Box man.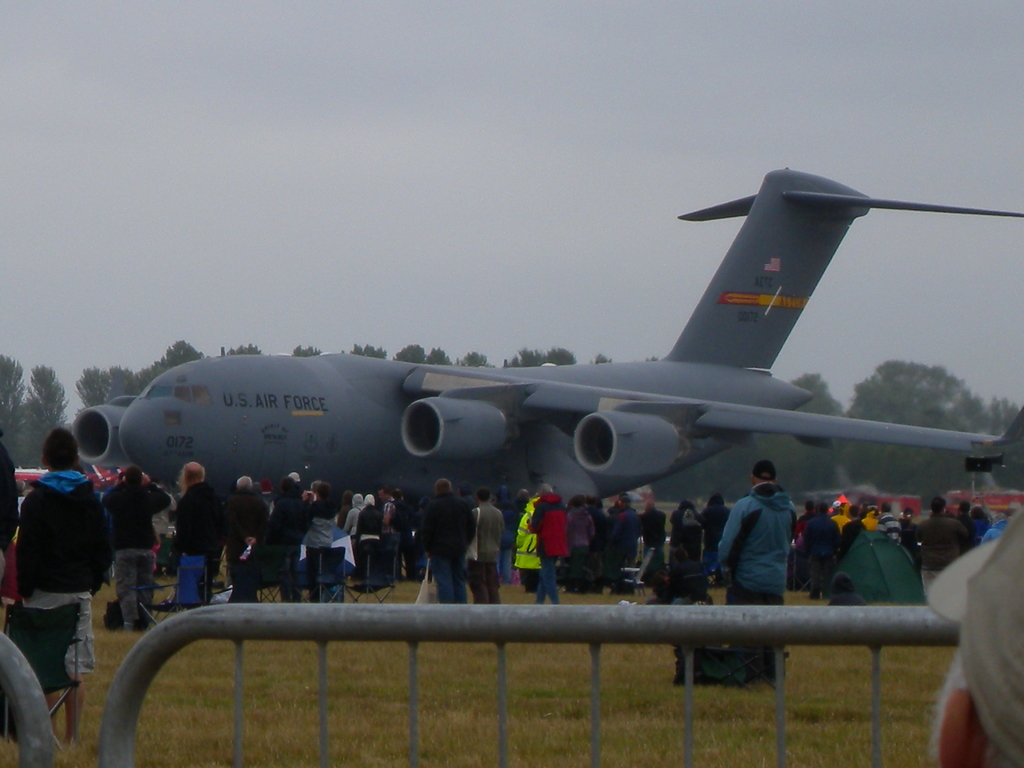
bbox(173, 458, 228, 602).
